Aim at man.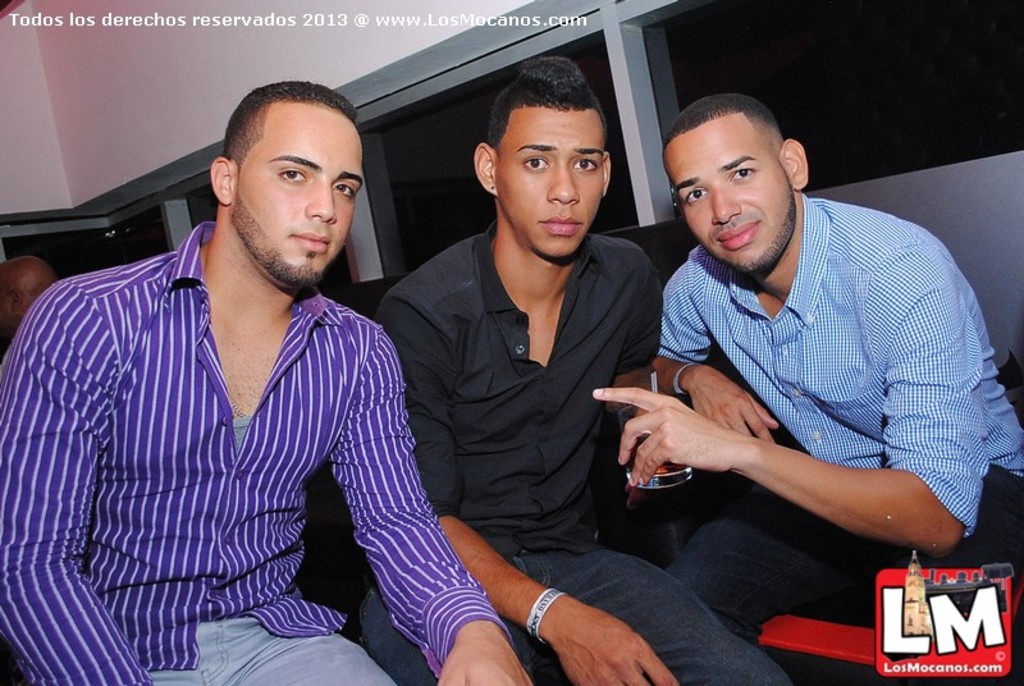
Aimed at rect(0, 79, 532, 685).
